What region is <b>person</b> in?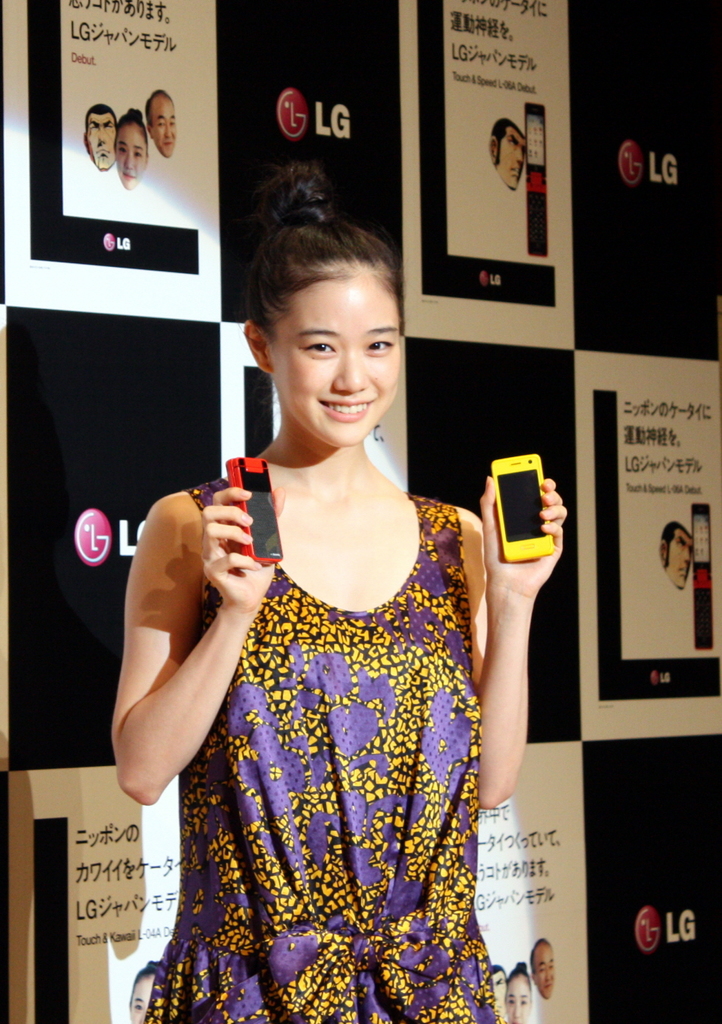
(510,962,532,1017).
